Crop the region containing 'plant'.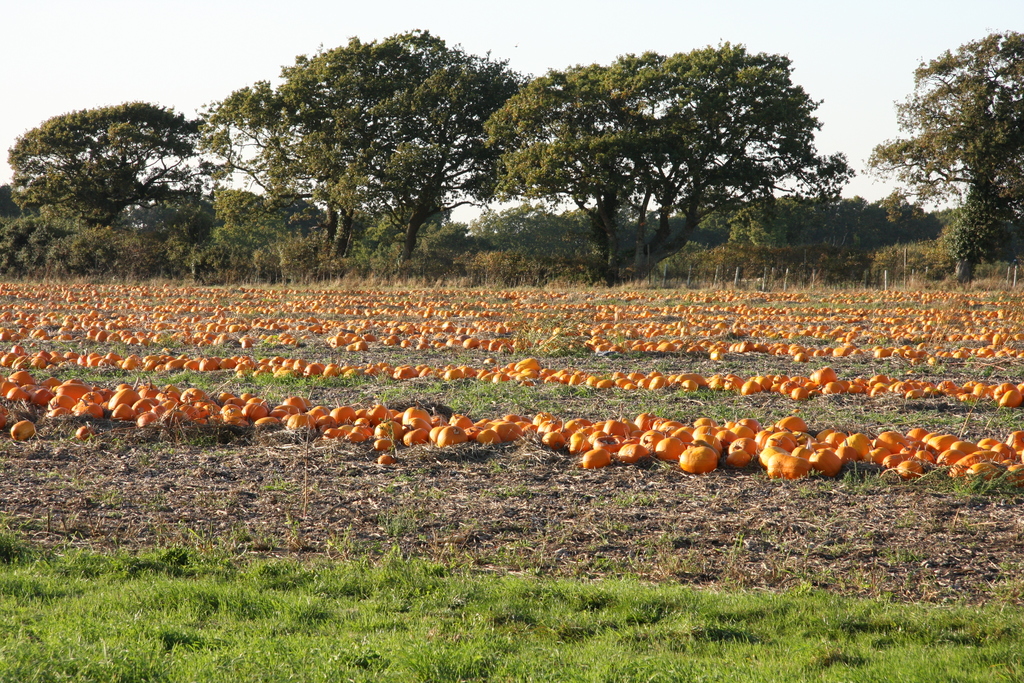
Crop region: (x1=665, y1=363, x2=673, y2=369).
